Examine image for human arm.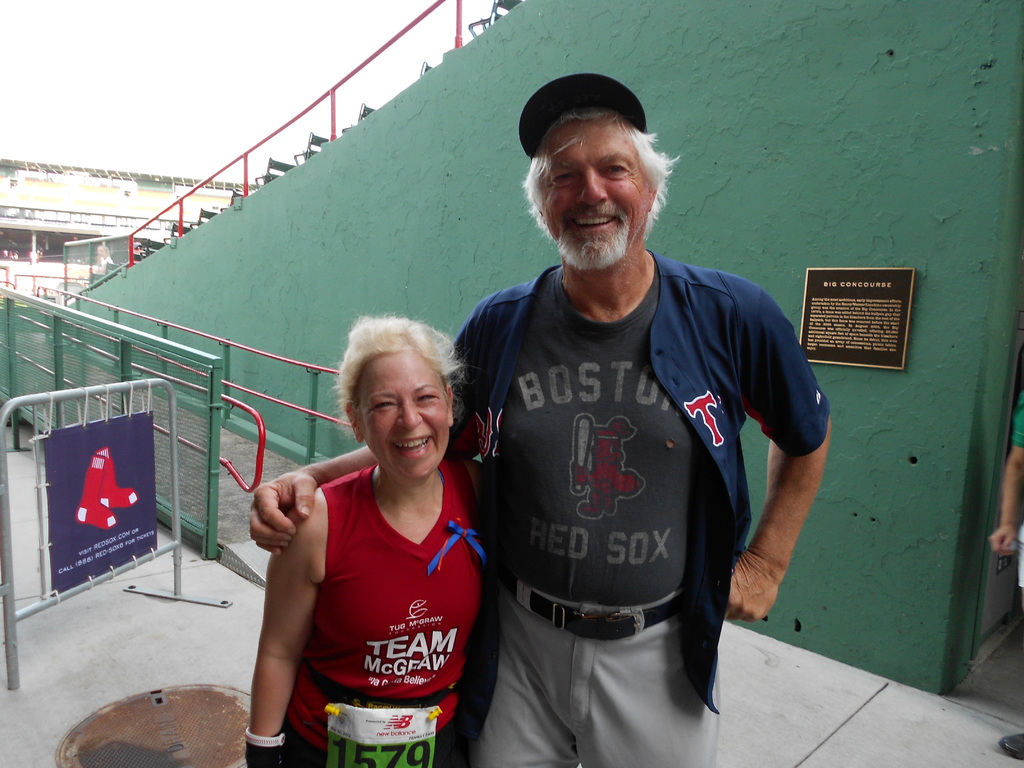
Examination result: (left=989, top=390, right=1023, bottom=558).
